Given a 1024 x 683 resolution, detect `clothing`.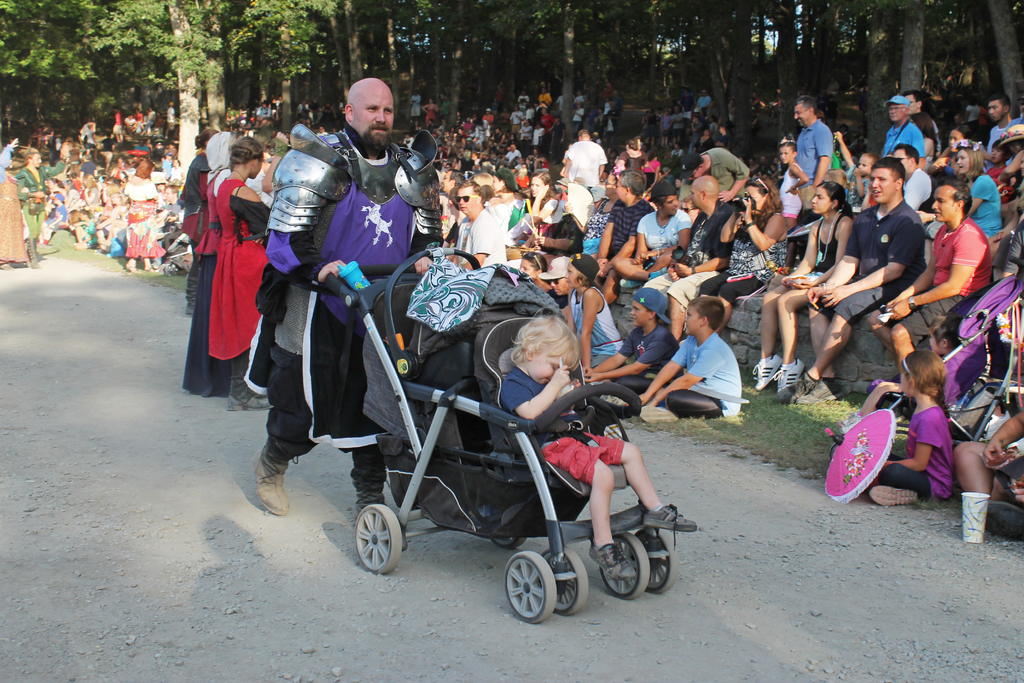
[878, 115, 919, 155].
